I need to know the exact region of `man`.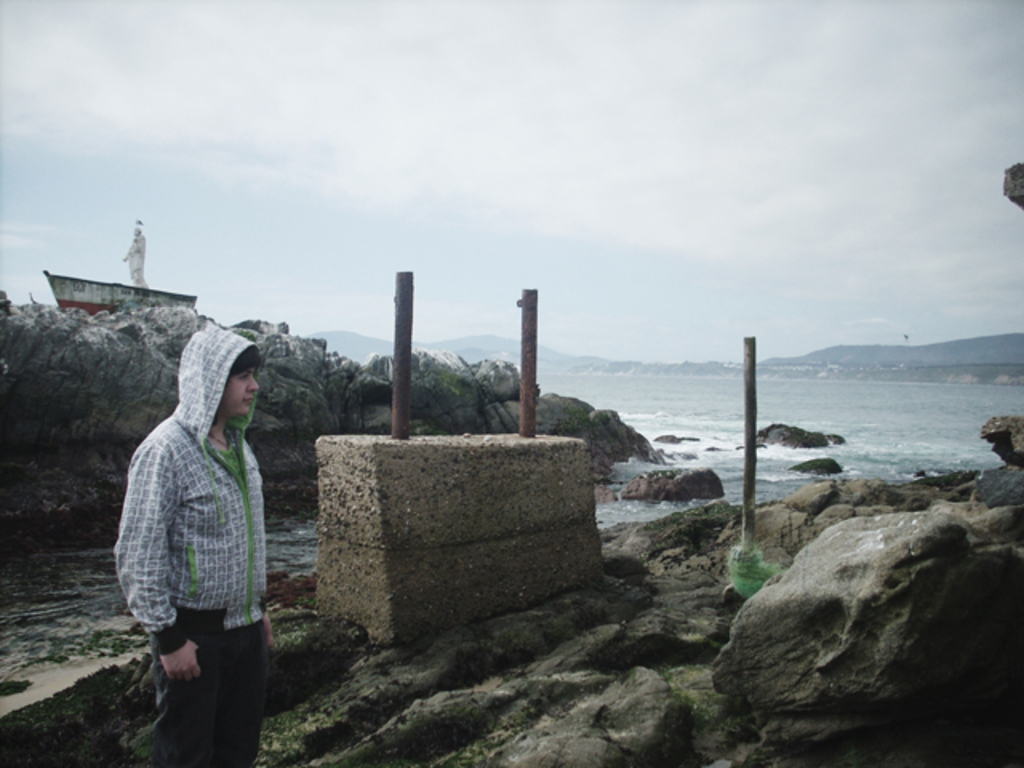
Region: locate(107, 307, 283, 744).
